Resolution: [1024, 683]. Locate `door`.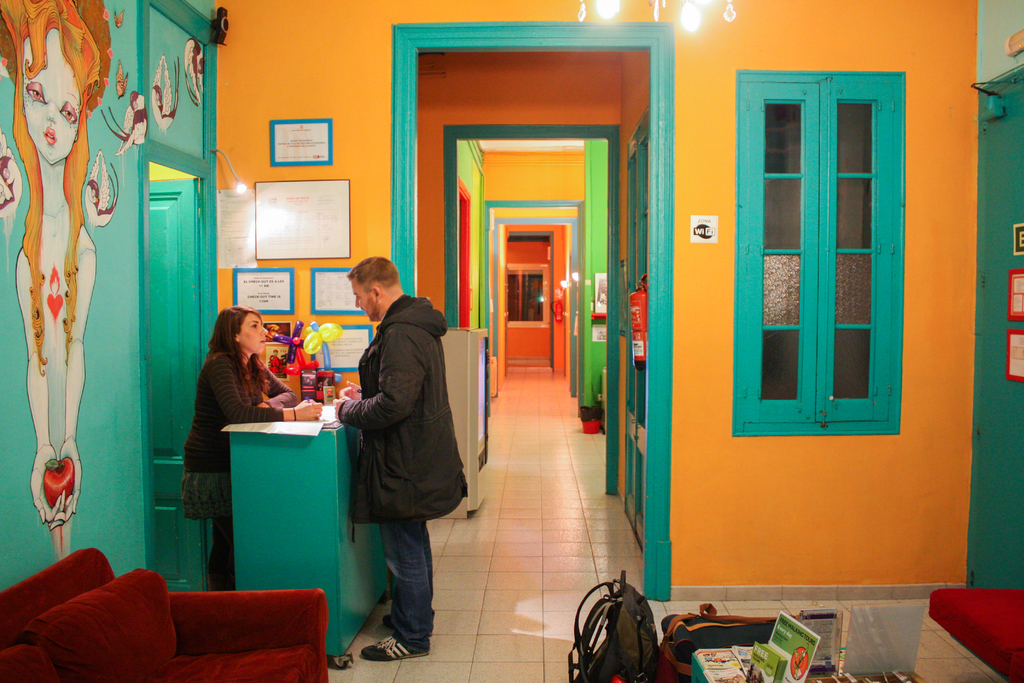
(963, 75, 1021, 589).
